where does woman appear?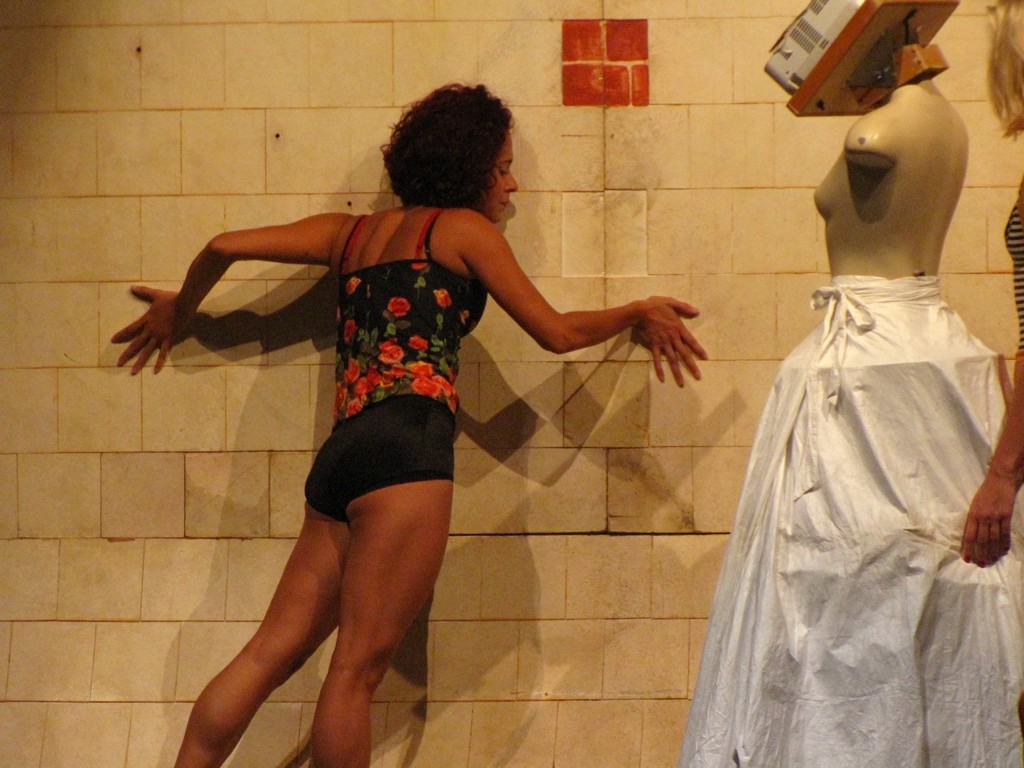
Appears at x1=130 y1=106 x2=665 y2=759.
